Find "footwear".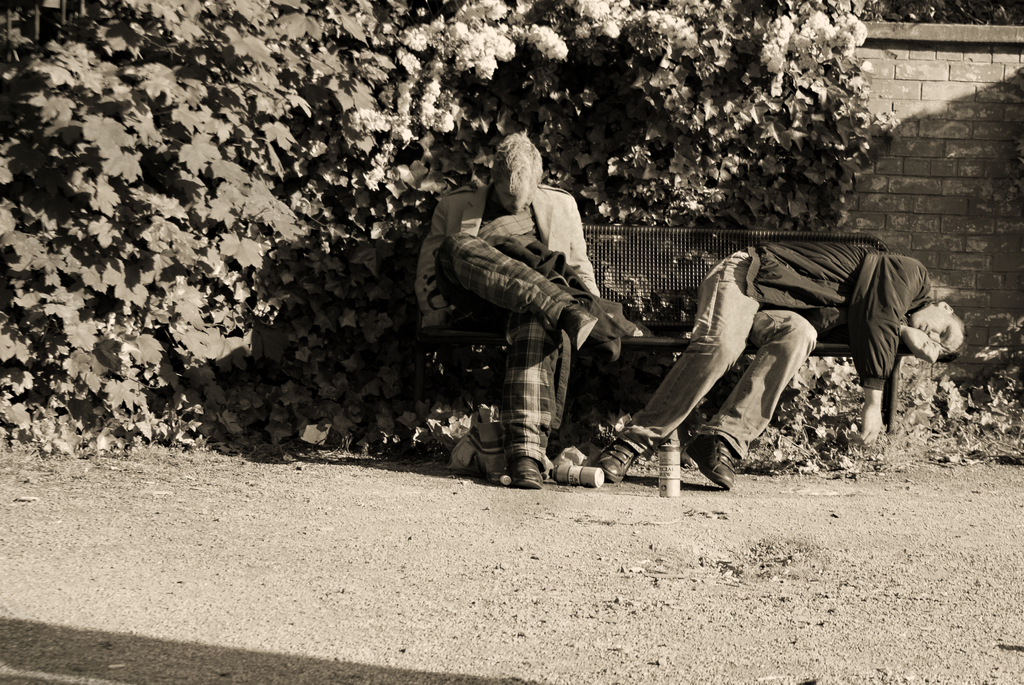
region(558, 302, 597, 347).
